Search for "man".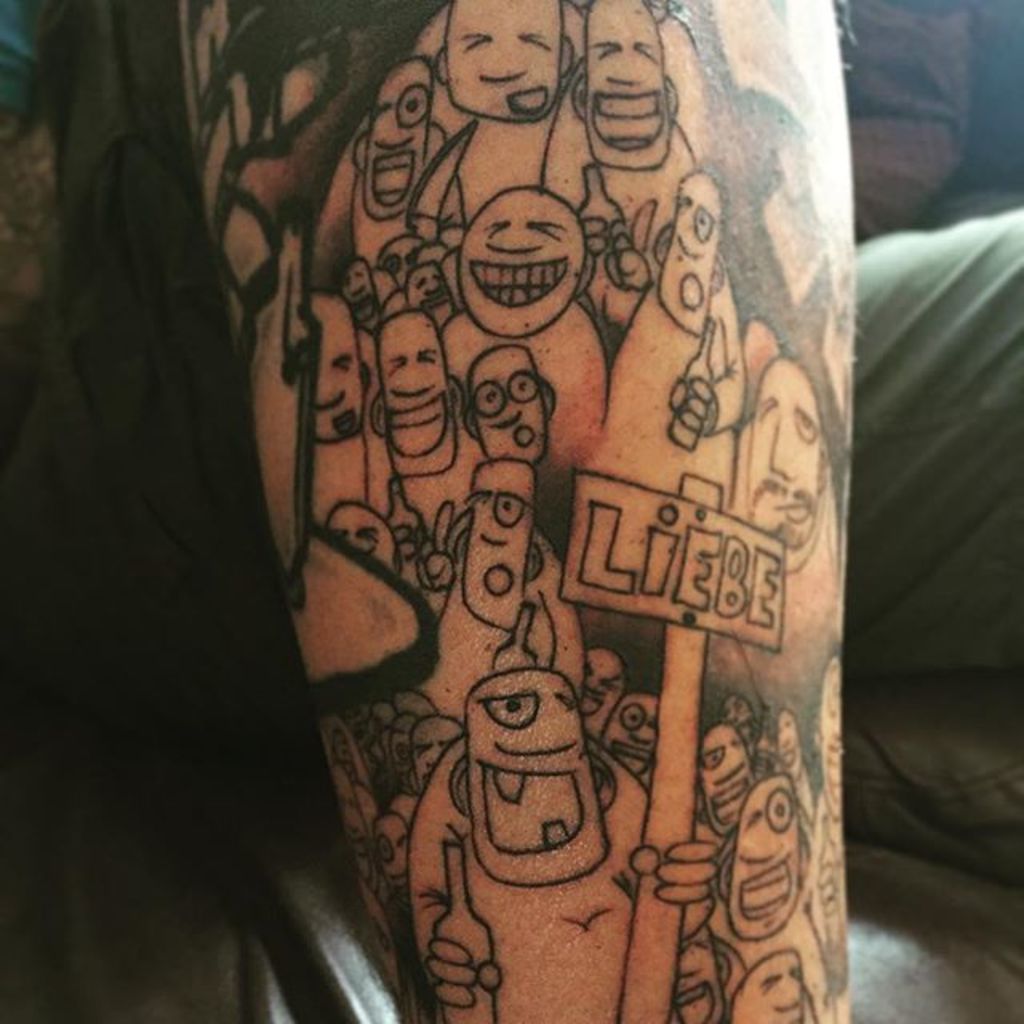
Found at pyautogui.locateOnScreen(182, 0, 1022, 1019).
